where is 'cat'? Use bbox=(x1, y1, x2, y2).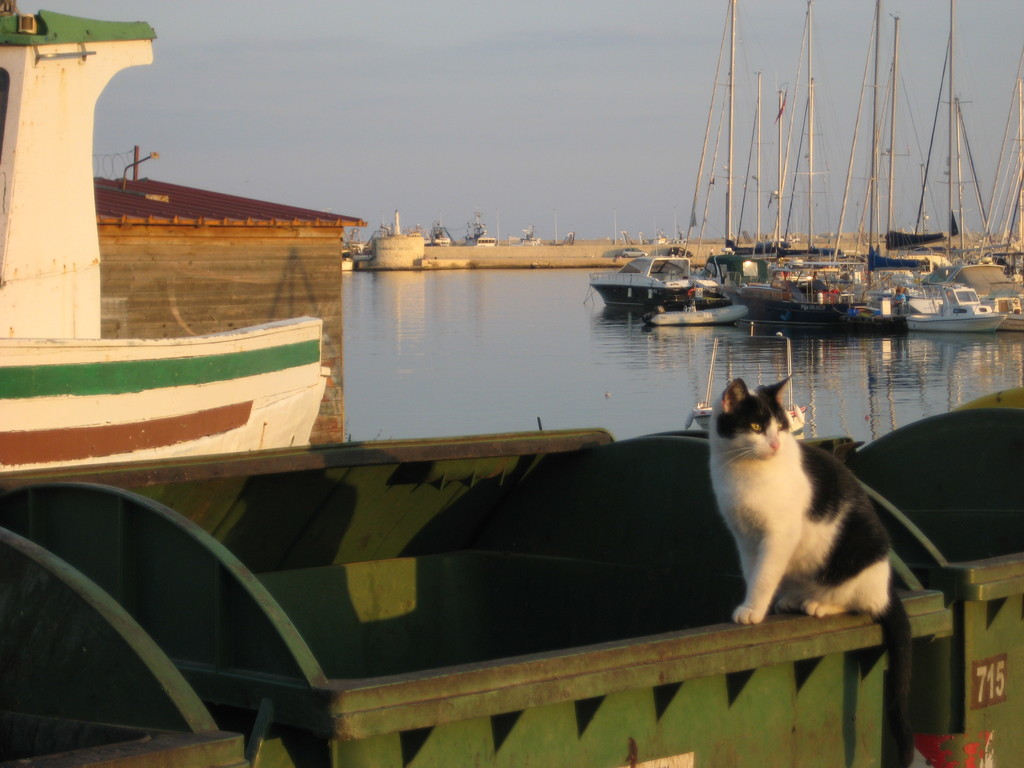
bbox=(698, 371, 899, 627).
